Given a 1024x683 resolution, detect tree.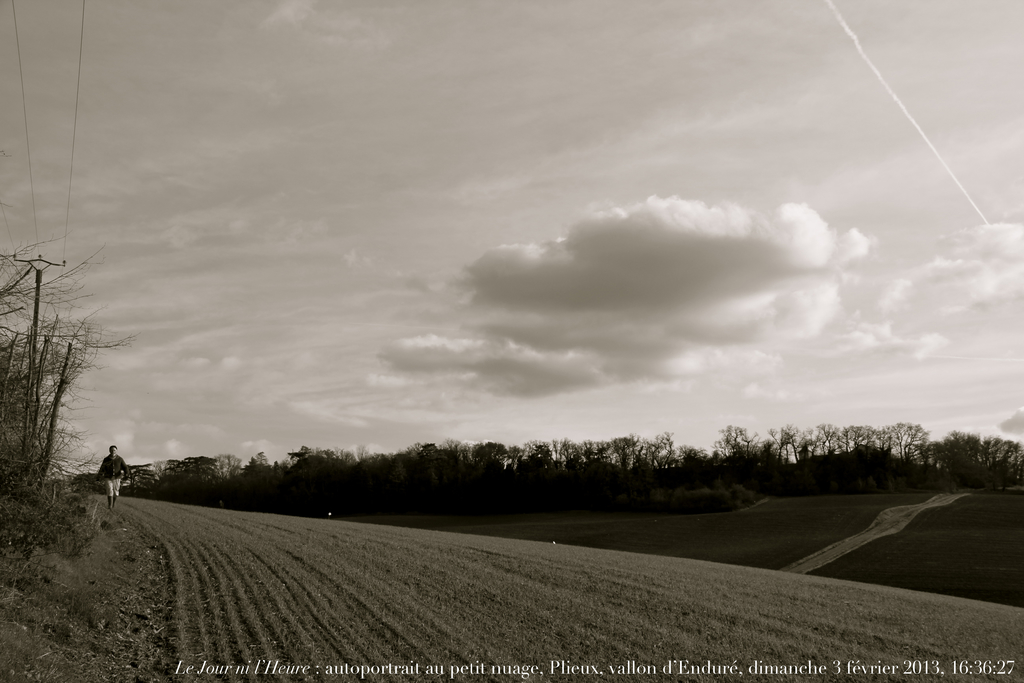
box(152, 454, 178, 483).
